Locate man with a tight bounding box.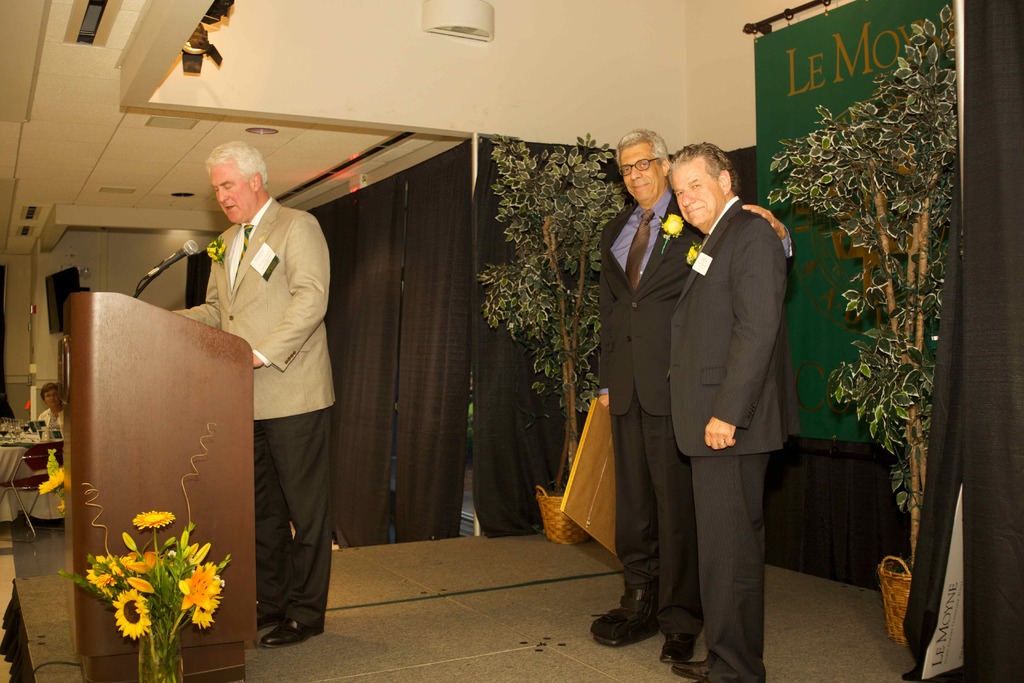
rect(589, 130, 795, 666).
